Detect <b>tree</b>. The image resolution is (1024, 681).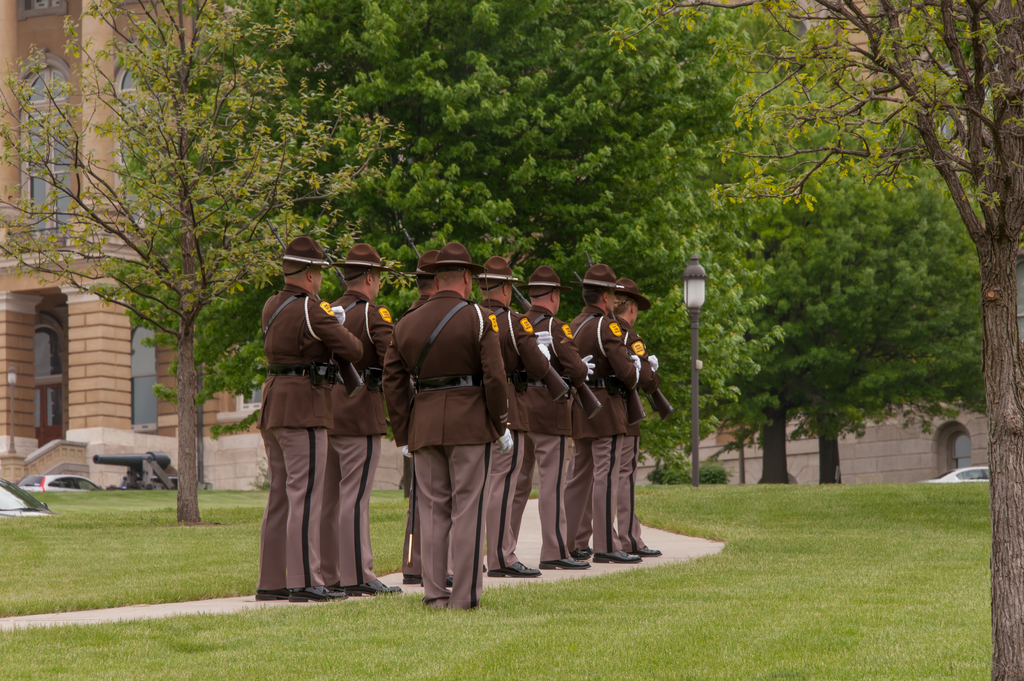
bbox=[0, 0, 402, 525].
